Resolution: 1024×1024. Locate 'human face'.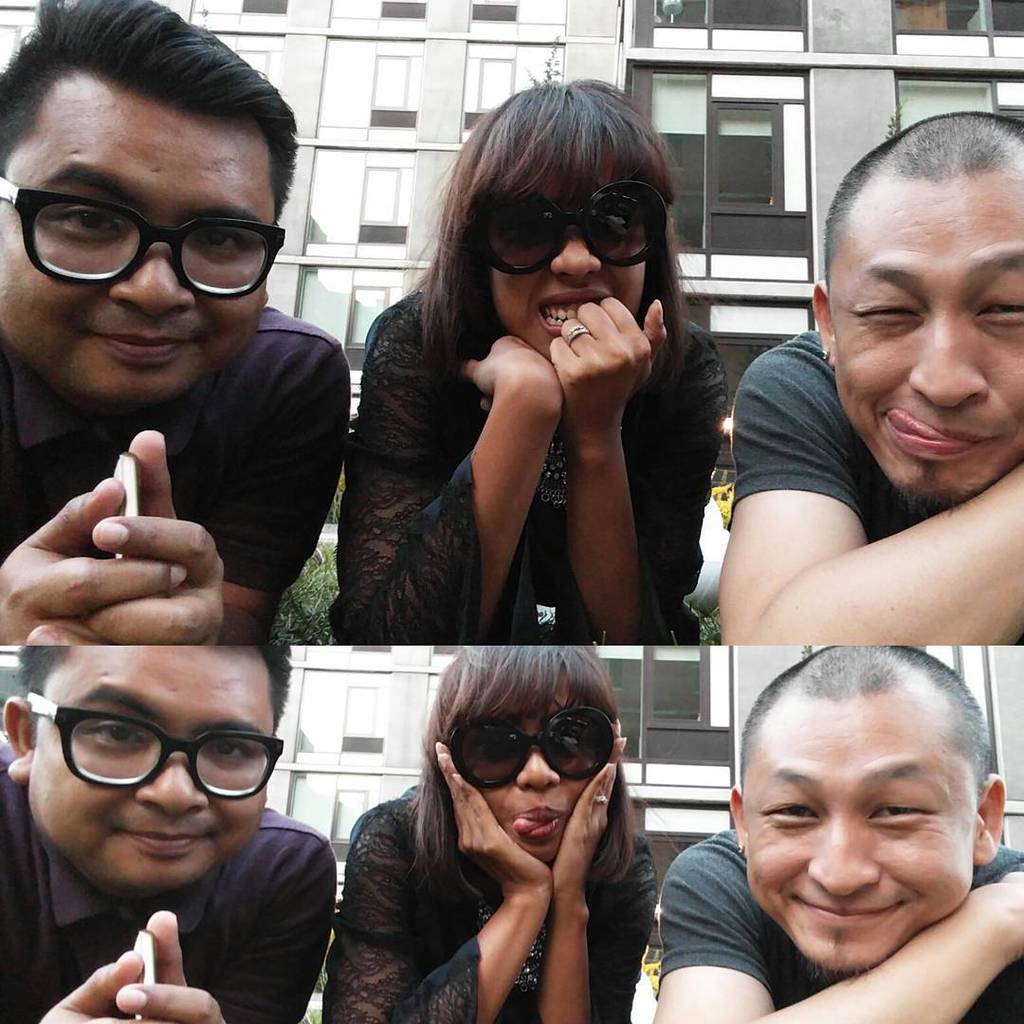
x1=488, y1=152, x2=646, y2=362.
